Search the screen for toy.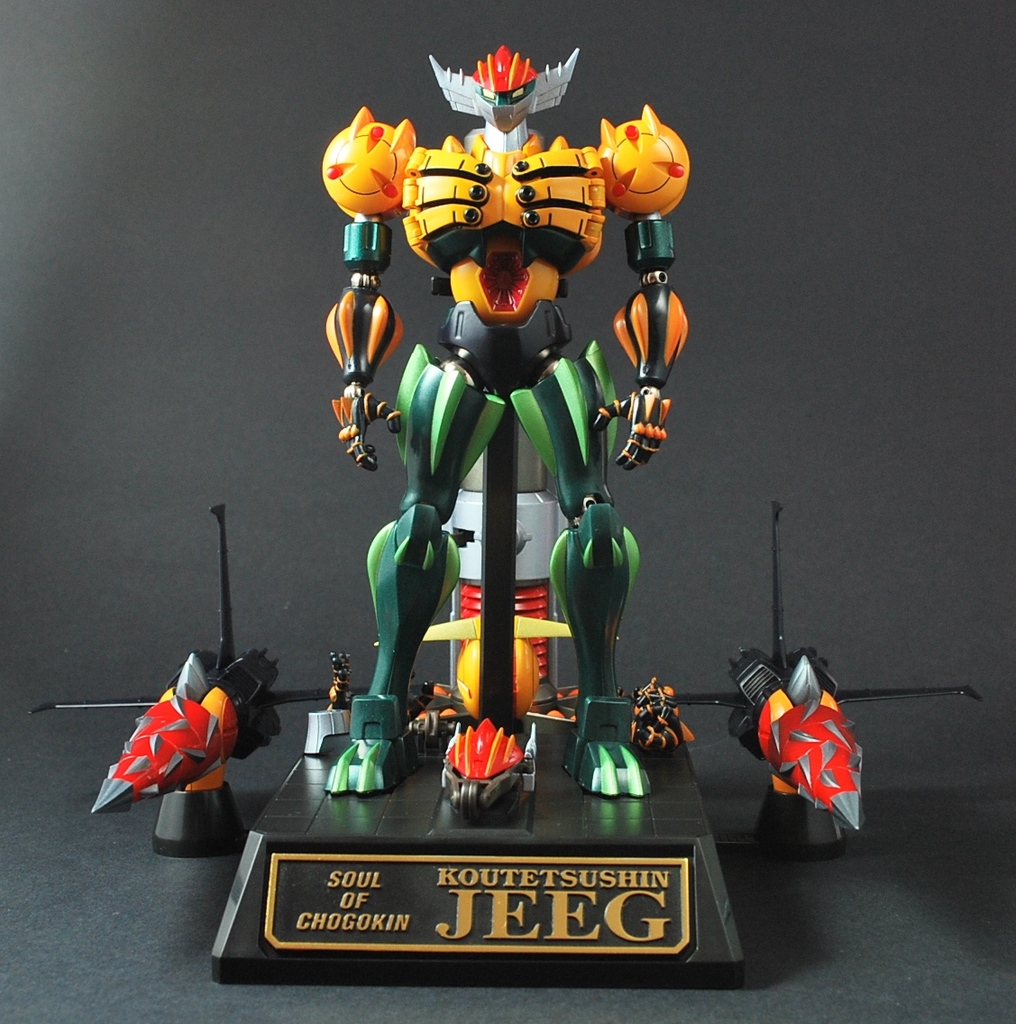
Found at (29, 500, 433, 861).
